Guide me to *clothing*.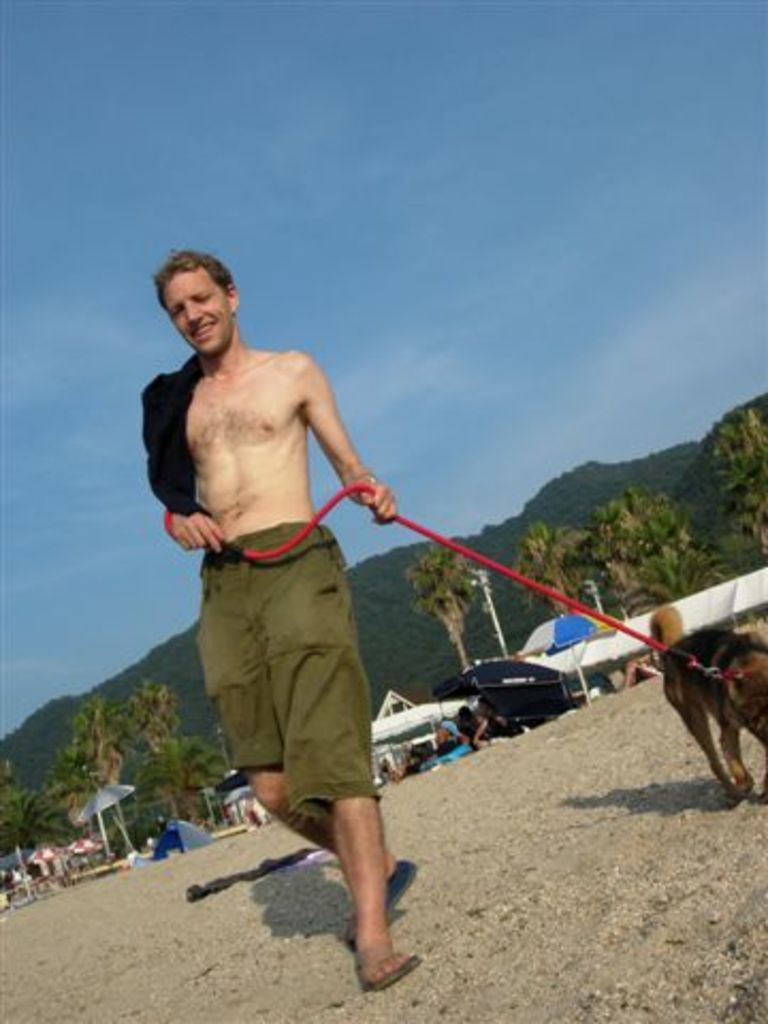
Guidance: [left=480, top=713, right=516, bottom=745].
